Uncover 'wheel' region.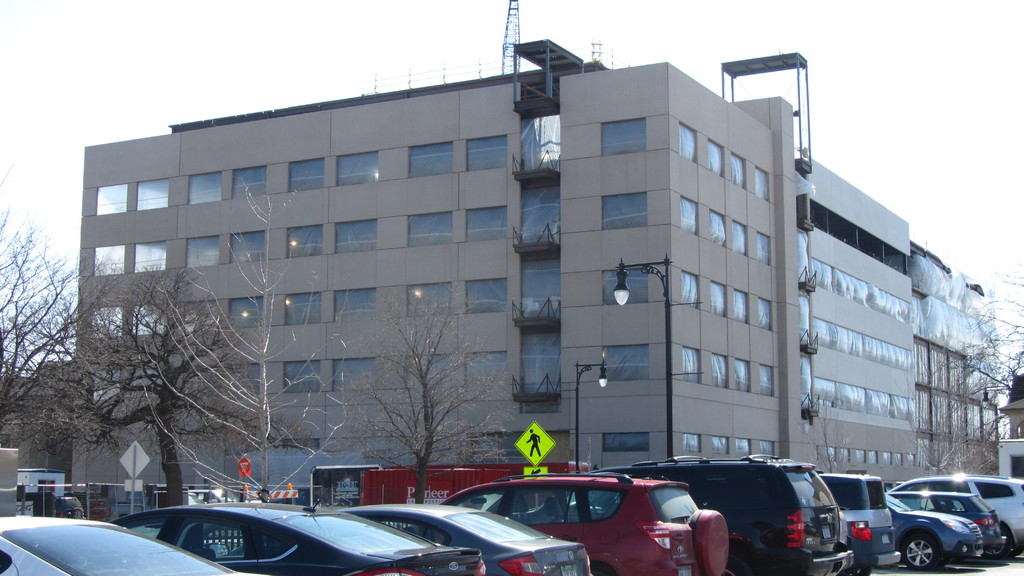
Uncovered: select_region(985, 532, 1010, 559).
